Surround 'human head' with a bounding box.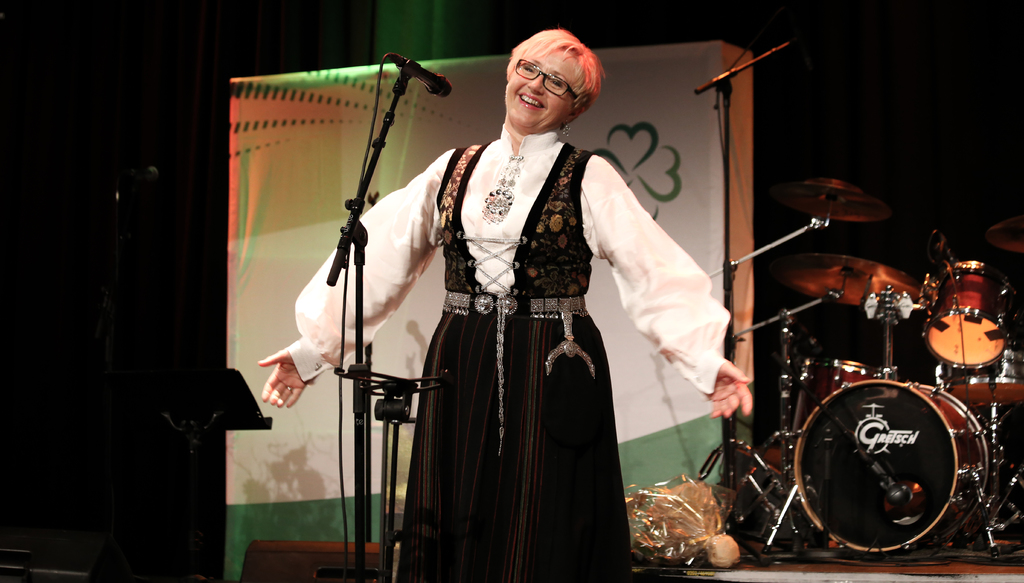
x1=494, y1=29, x2=600, y2=123.
